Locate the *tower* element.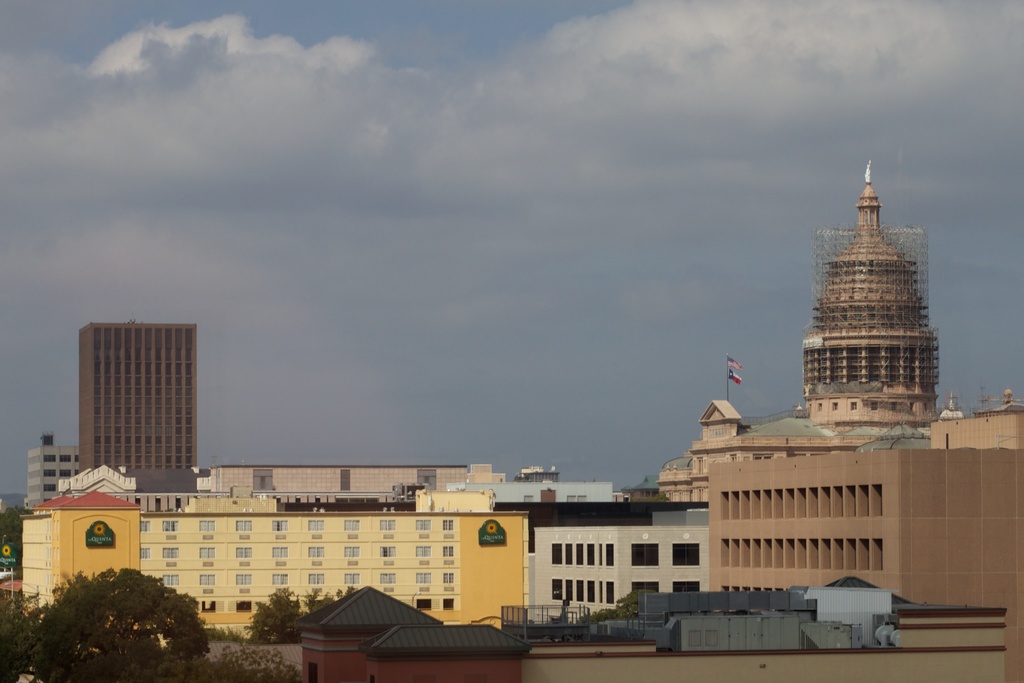
Element bbox: [25,445,73,504].
